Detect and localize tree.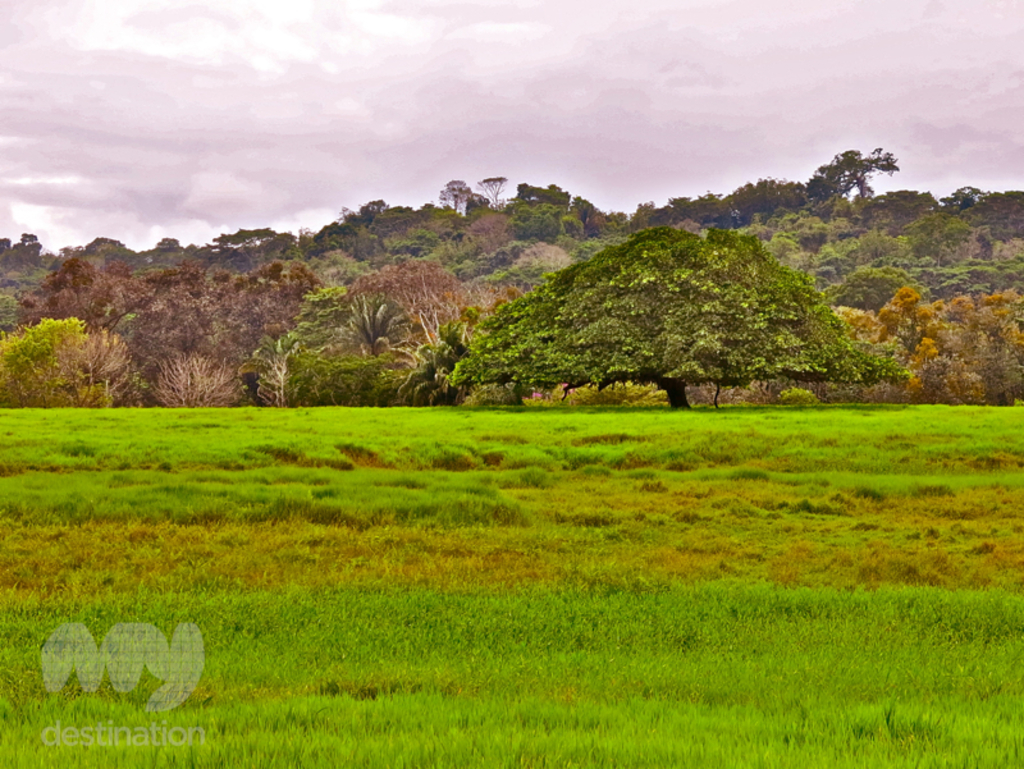
Localized at Rect(81, 230, 123, 261).
